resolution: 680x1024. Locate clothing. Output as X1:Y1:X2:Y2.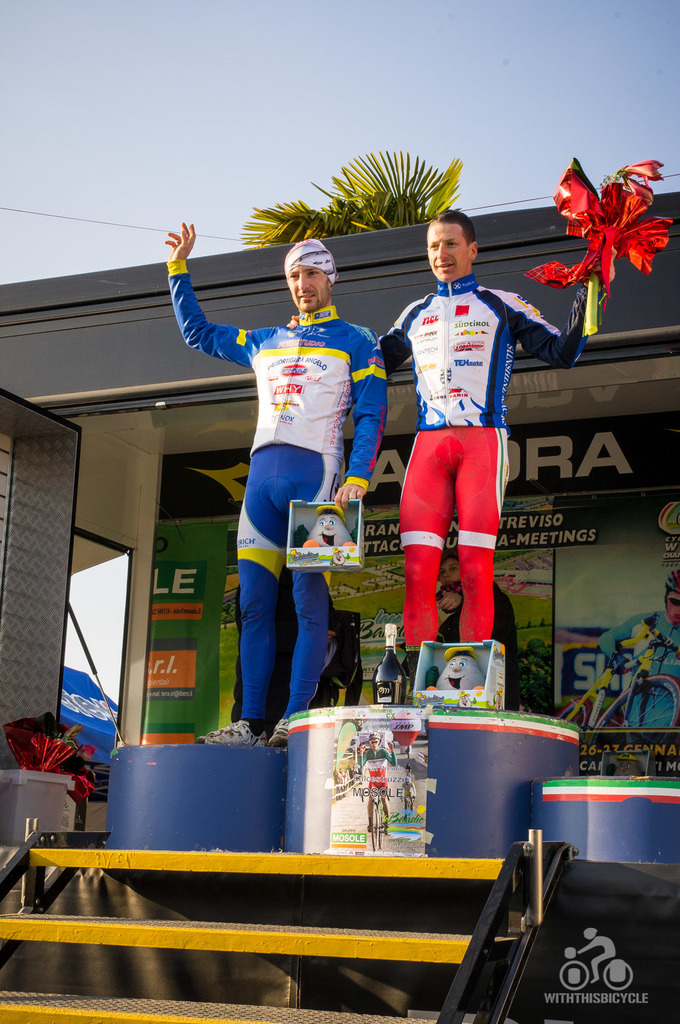
399:780:417:803.
